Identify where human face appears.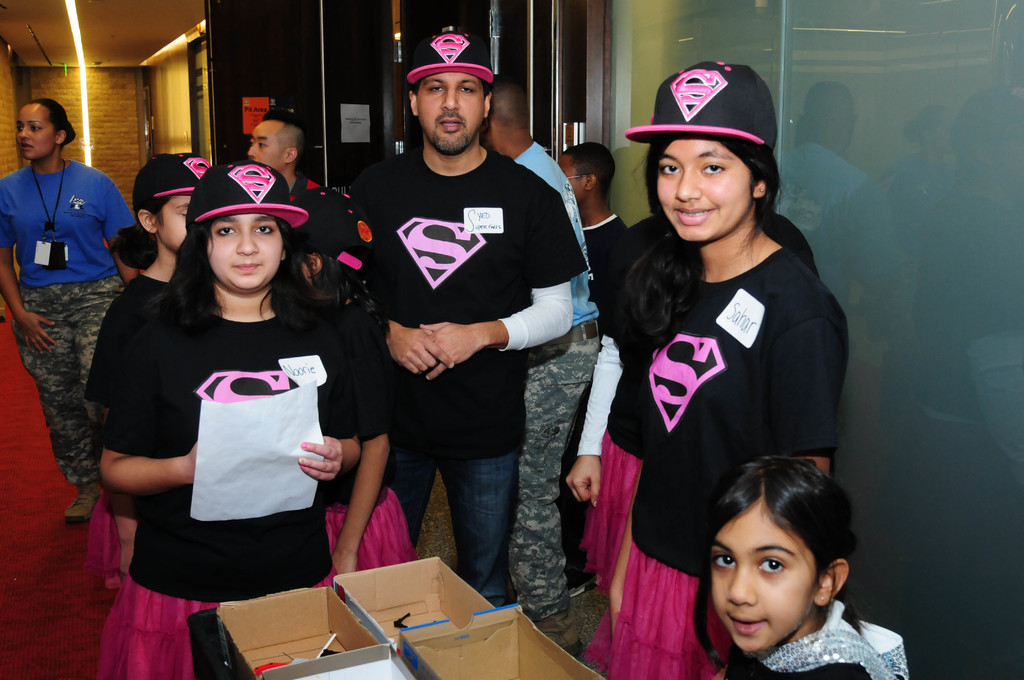
Appears at l=655, t=136, r=752, b=243.
